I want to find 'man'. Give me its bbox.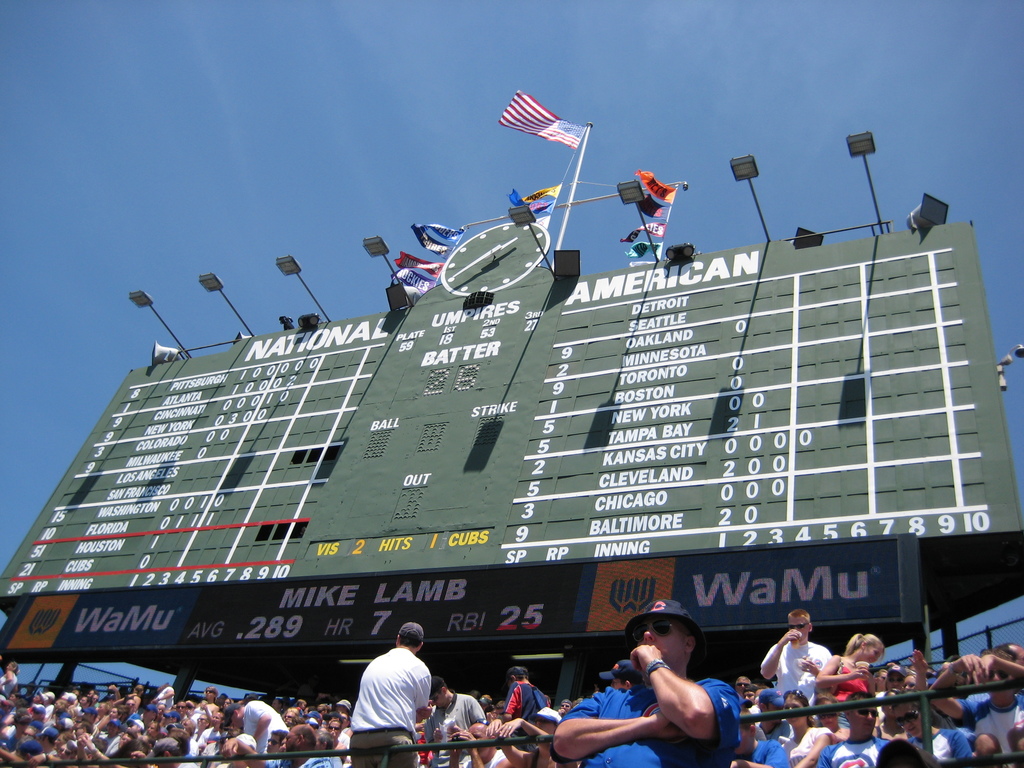
locate(741, 685, 762, 708).
